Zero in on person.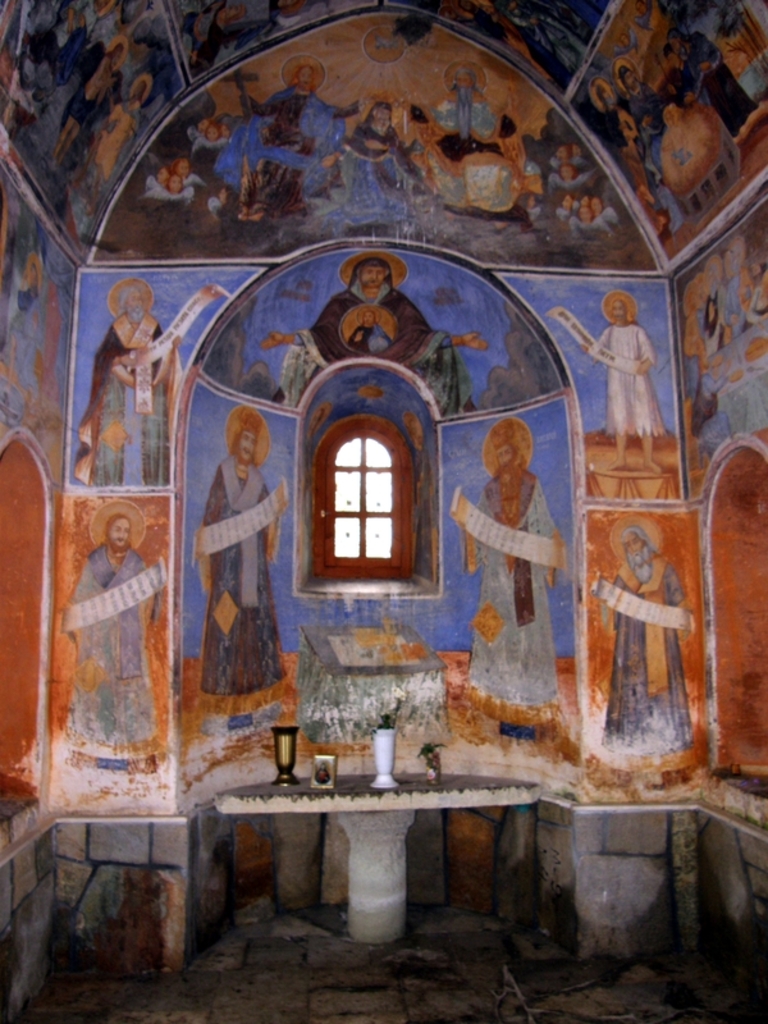
Zeroed in: (660,24,754,140).
